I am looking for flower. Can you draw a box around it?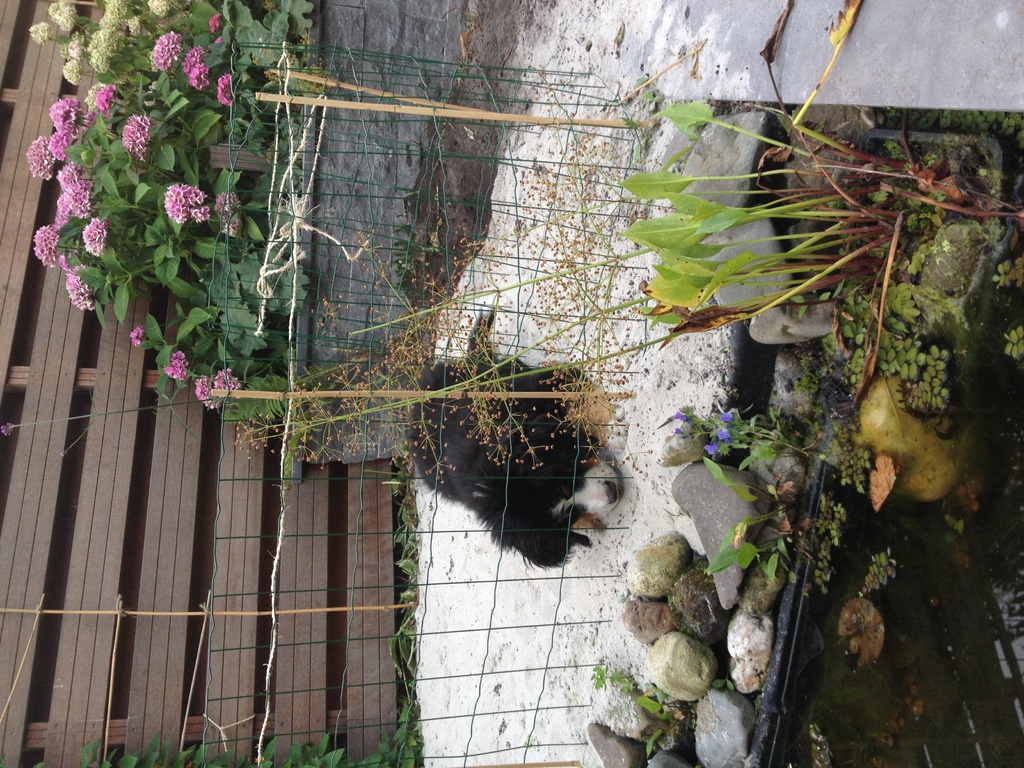
Sure, the bounding box is 659,408,739,458.
